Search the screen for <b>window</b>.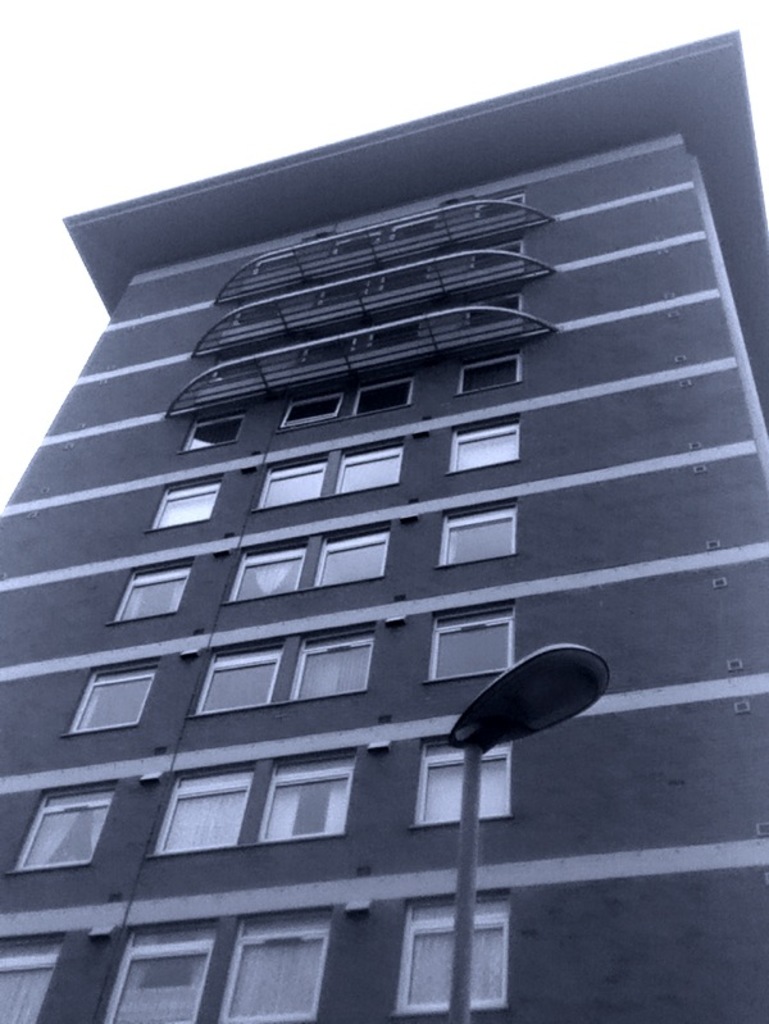
Found at bbox=[477, 194, 527, 242].
